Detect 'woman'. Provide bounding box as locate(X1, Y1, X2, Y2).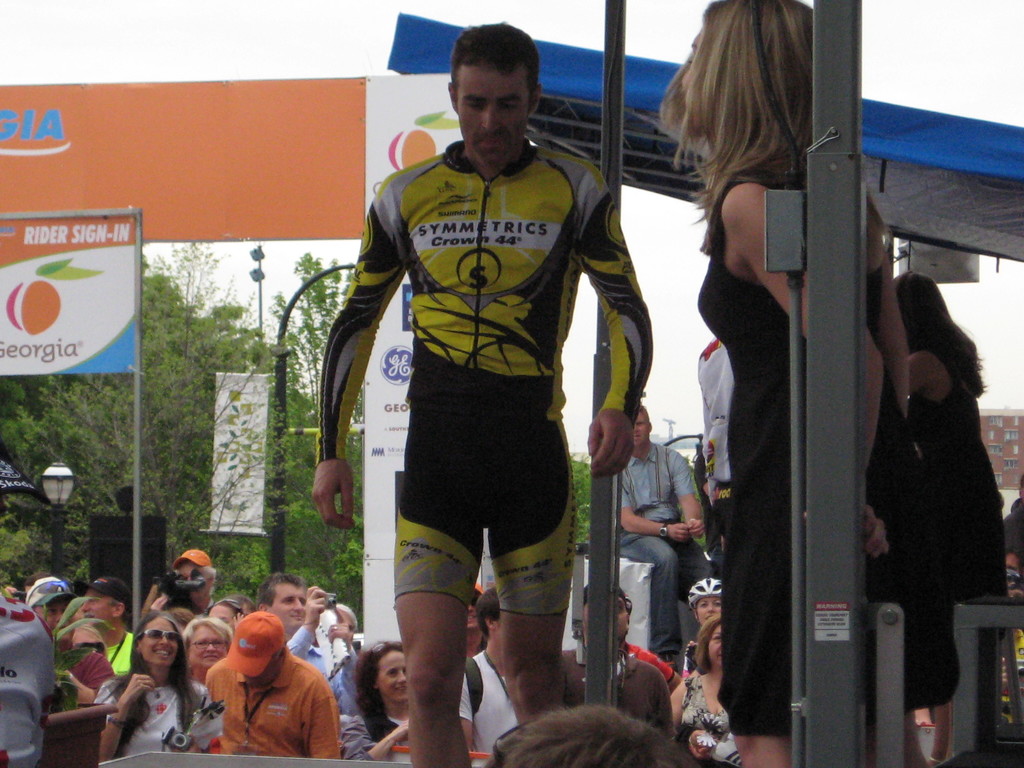
locate(185, 614, 242, 686).
